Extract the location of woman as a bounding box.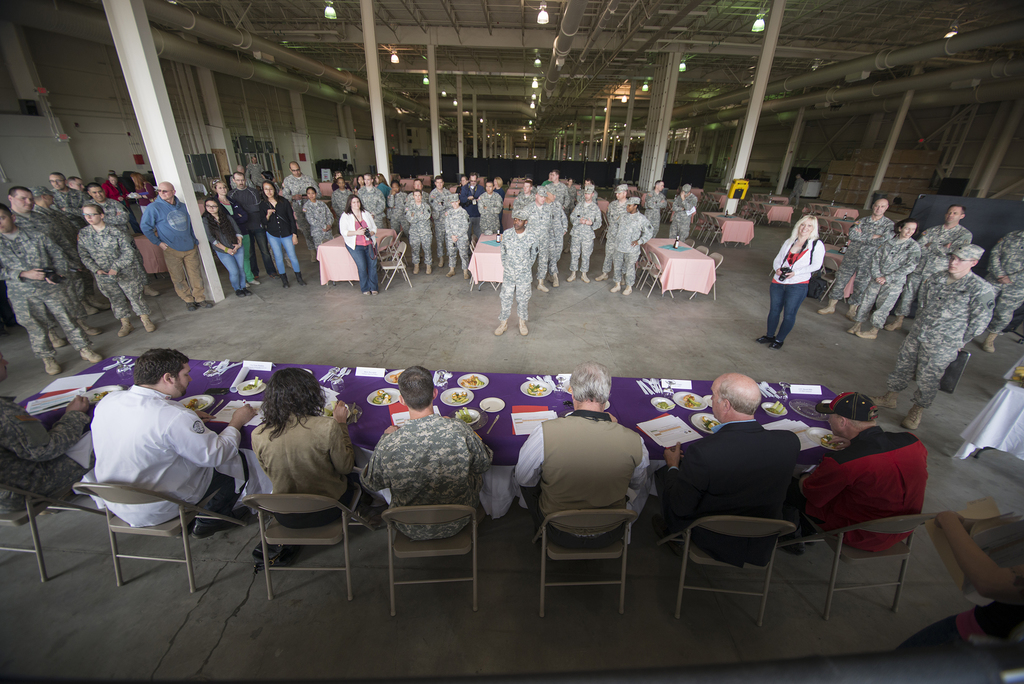
x1=127, y1=170, x2=155, y2=211.
